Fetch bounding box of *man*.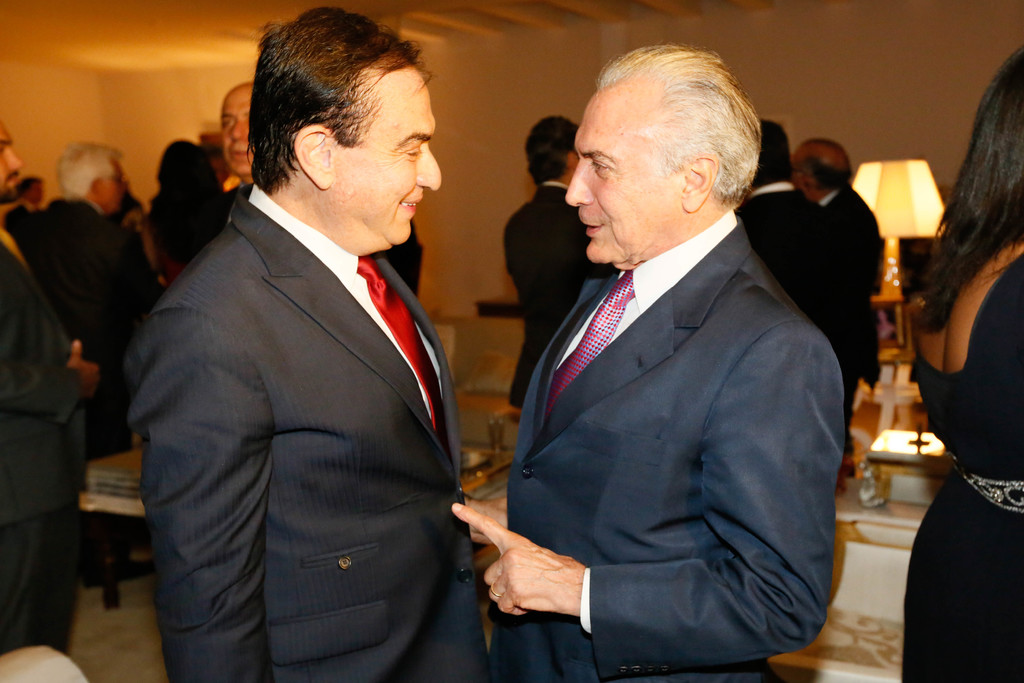
Bbox: x1=125 y1=4 x2=489 y2=682.
